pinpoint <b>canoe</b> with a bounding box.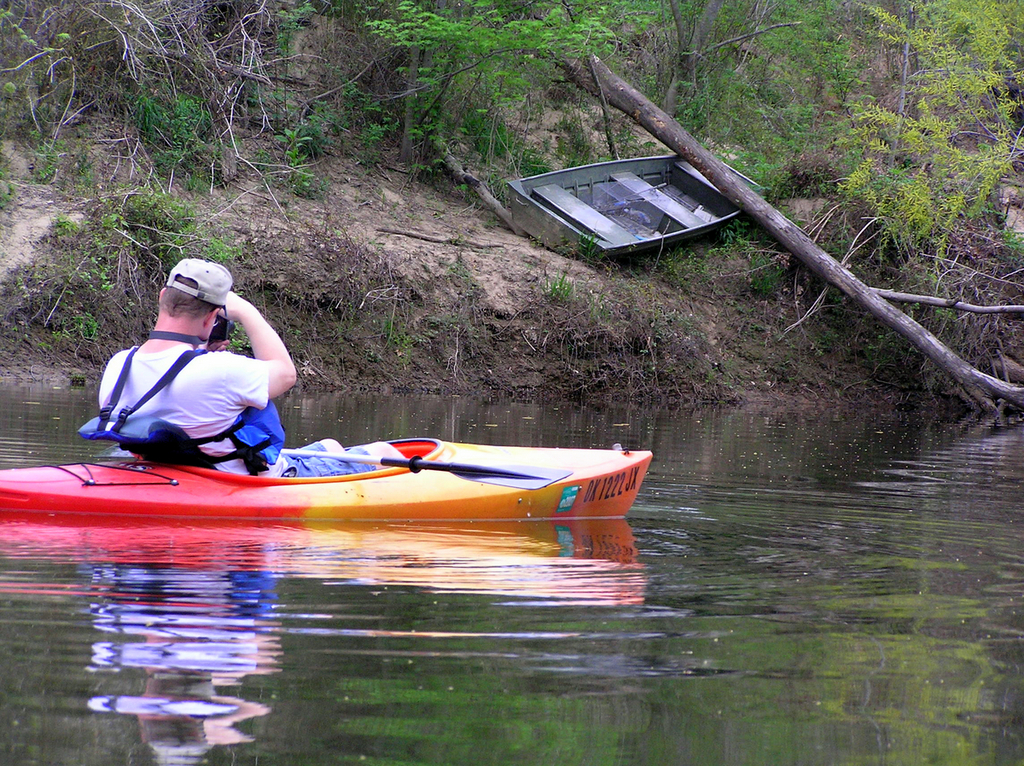
4, 436, 657, 518.
